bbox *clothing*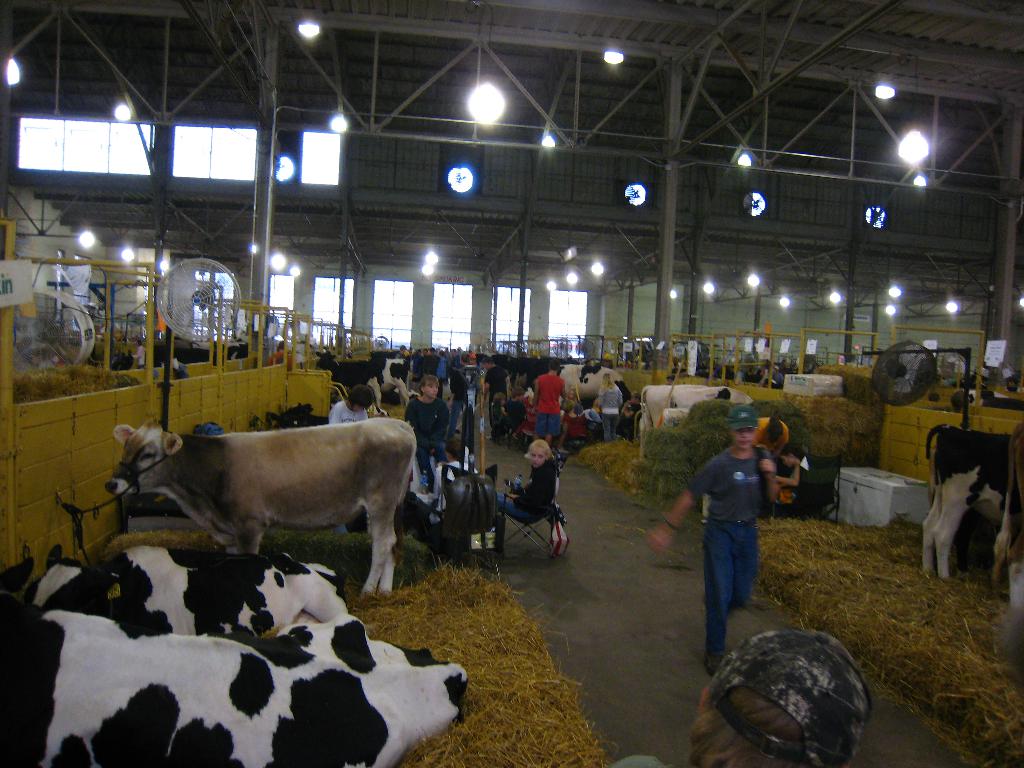
box=[601, 384, 622, 445]
